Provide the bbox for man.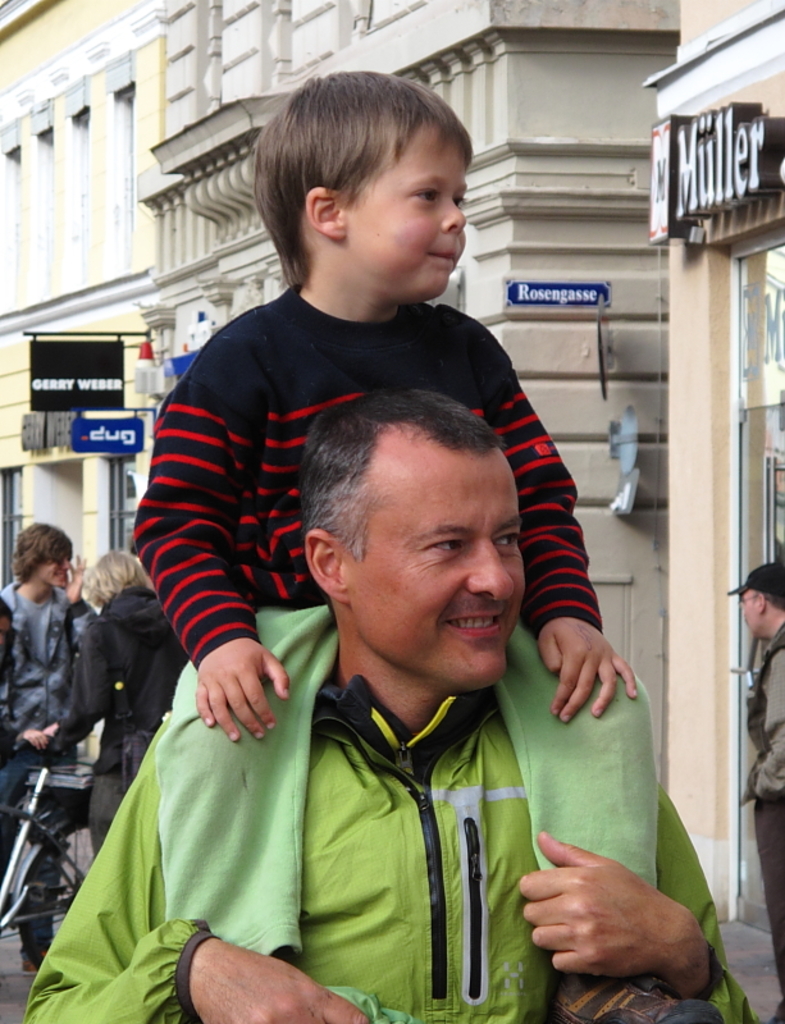
select_region(15, 383, 761, 1023).
